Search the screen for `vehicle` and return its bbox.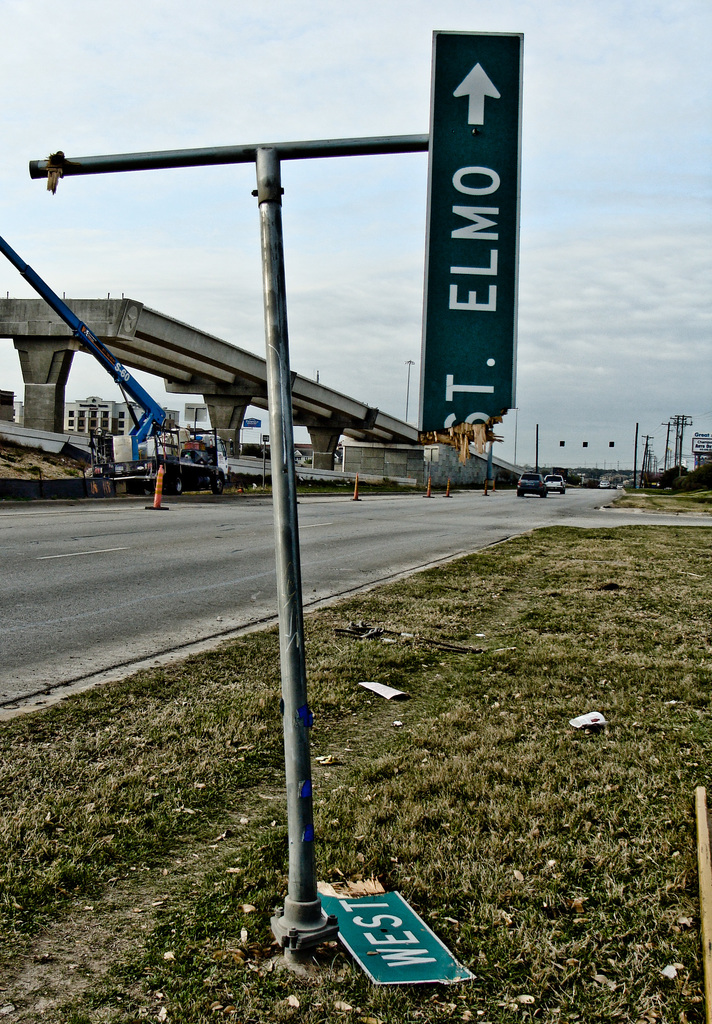
Found: left=83, top=428, right=229, bottom=497.
